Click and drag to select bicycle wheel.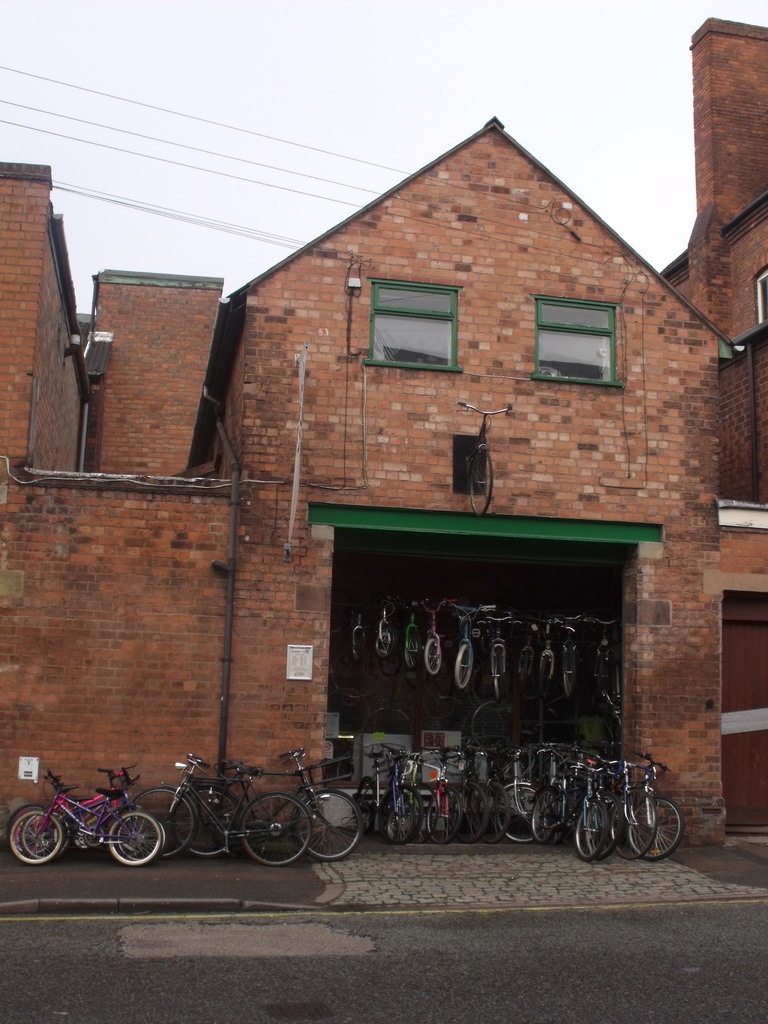
Selection: 286, 792, 365, 860.
